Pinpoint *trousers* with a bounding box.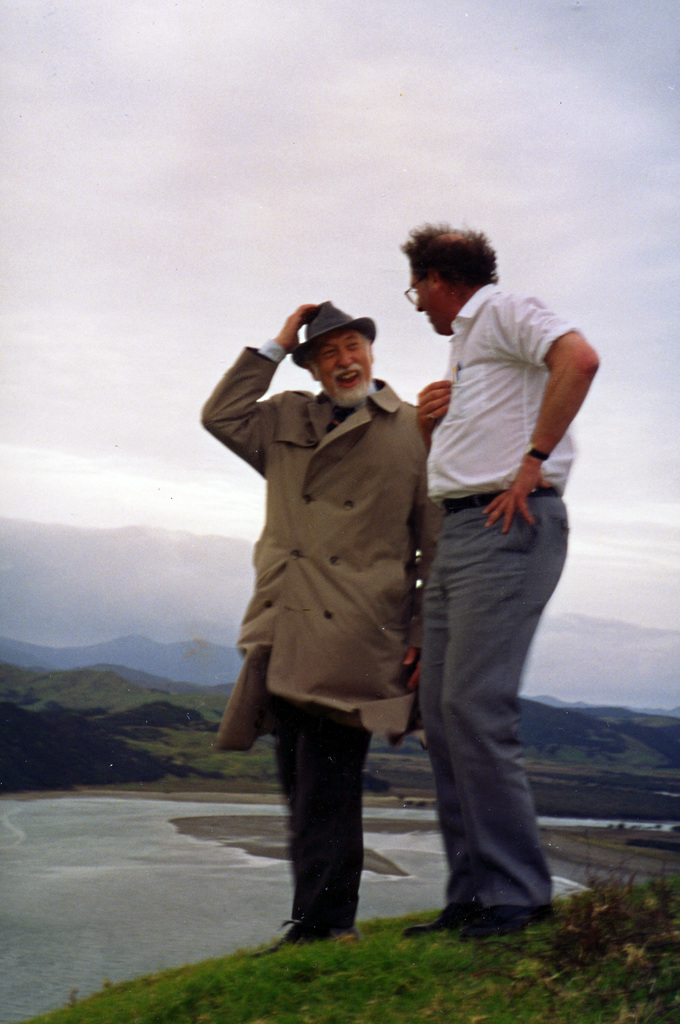
select_region(414, 484, 565, 911).
